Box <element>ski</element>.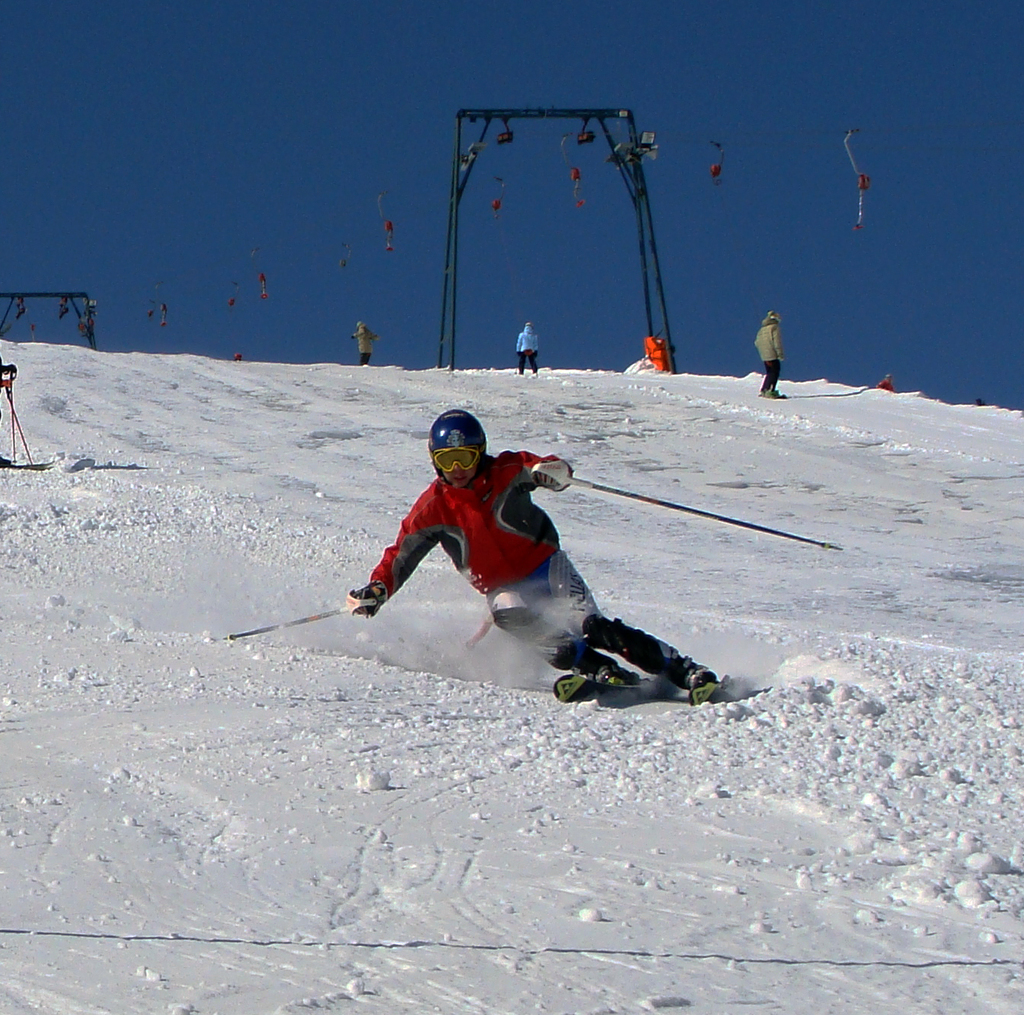
x1=549 y1=652 x2=746 y2=730.
